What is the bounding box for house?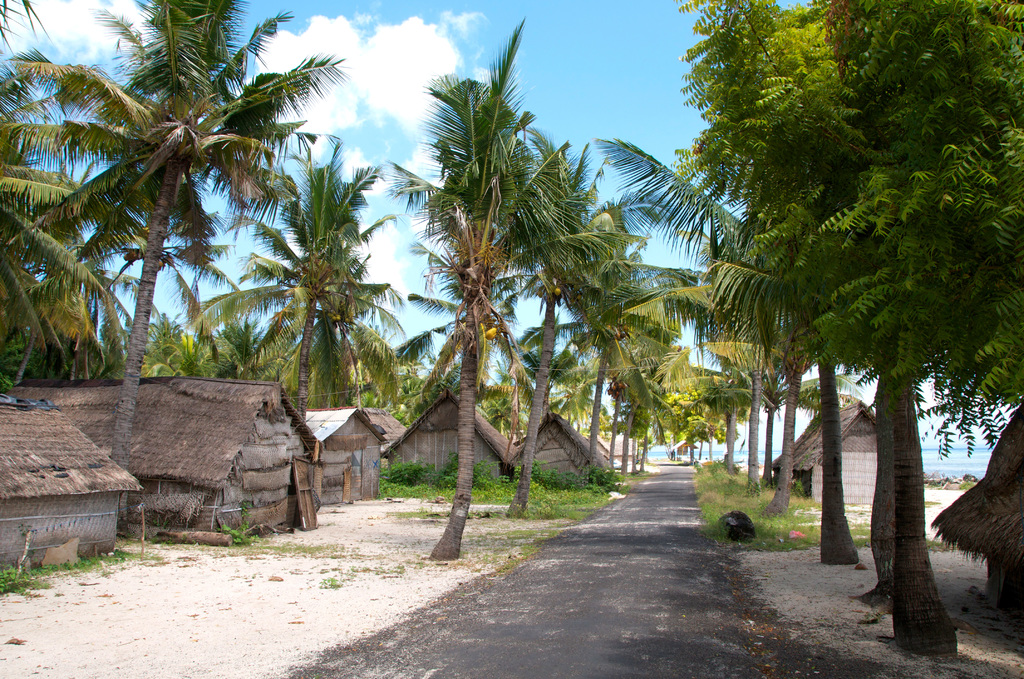
<region>931, 401, 1023, 617</region>.
